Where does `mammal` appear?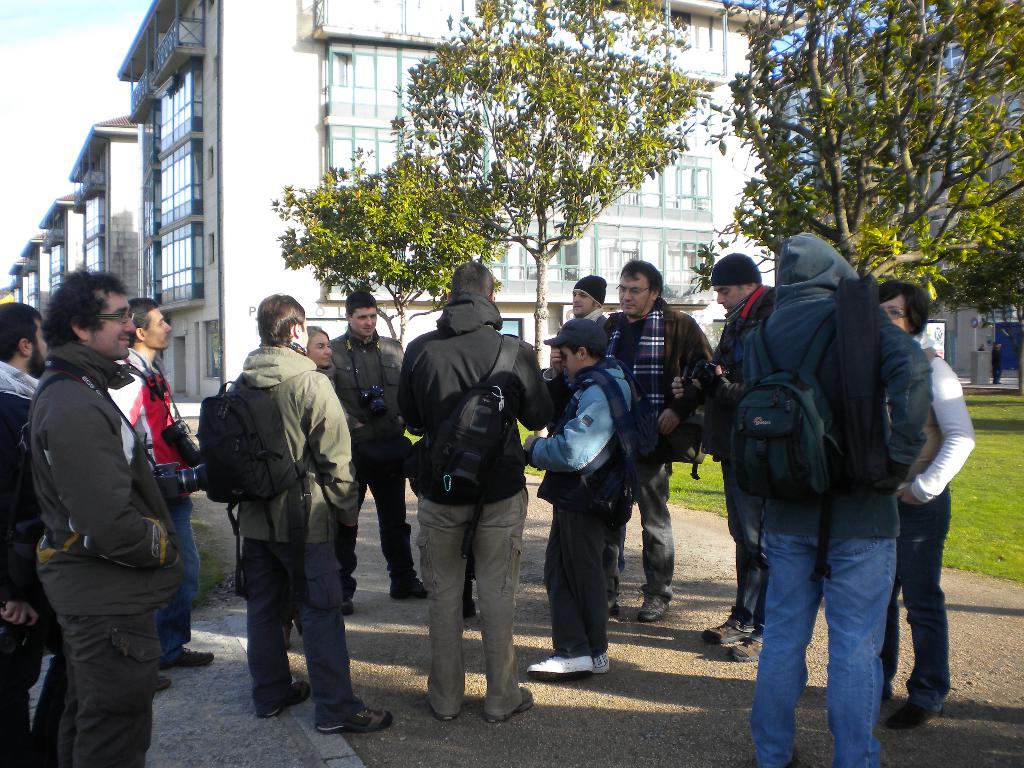
Appears at crop(990, 340, 1002, 385).
